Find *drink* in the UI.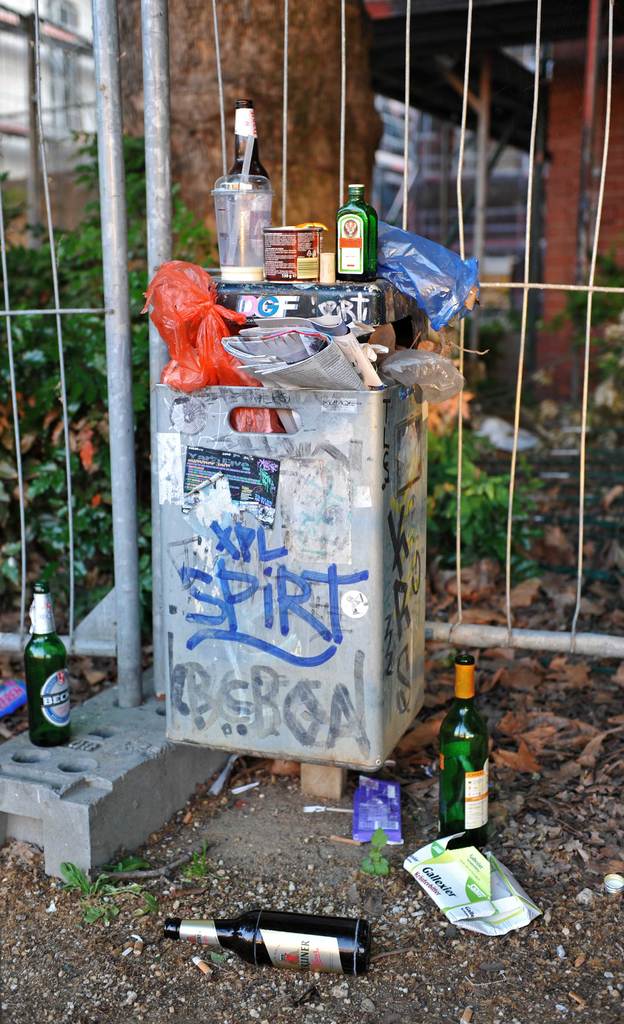
UI element at left=218, top=267, right=264, bottom=282.
